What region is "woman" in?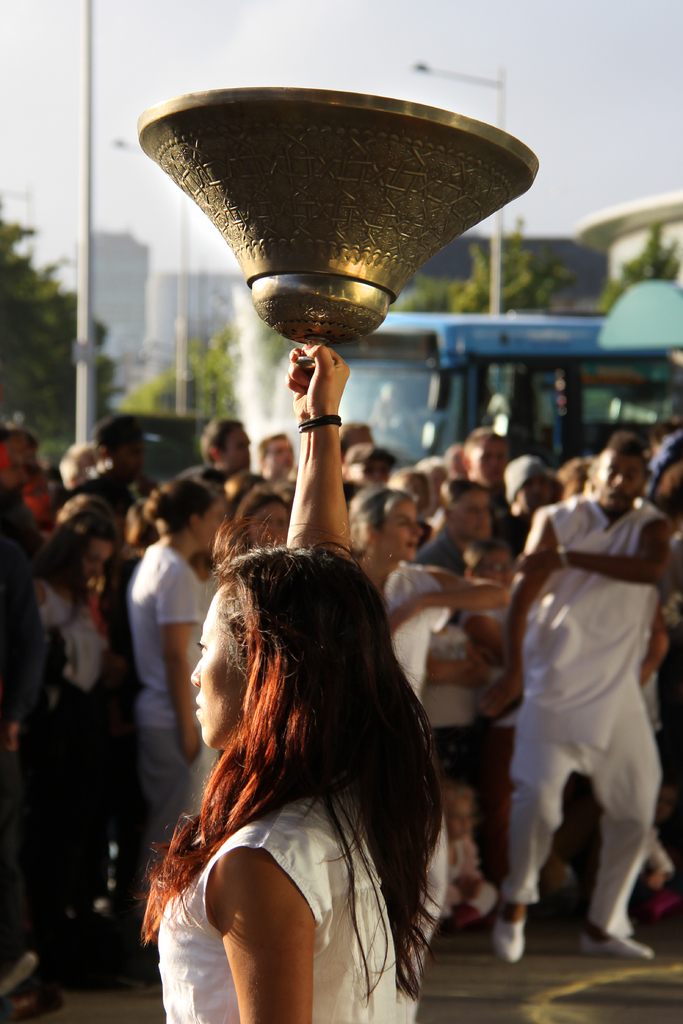
(left=338, top=482, right=502, bottom=982).
